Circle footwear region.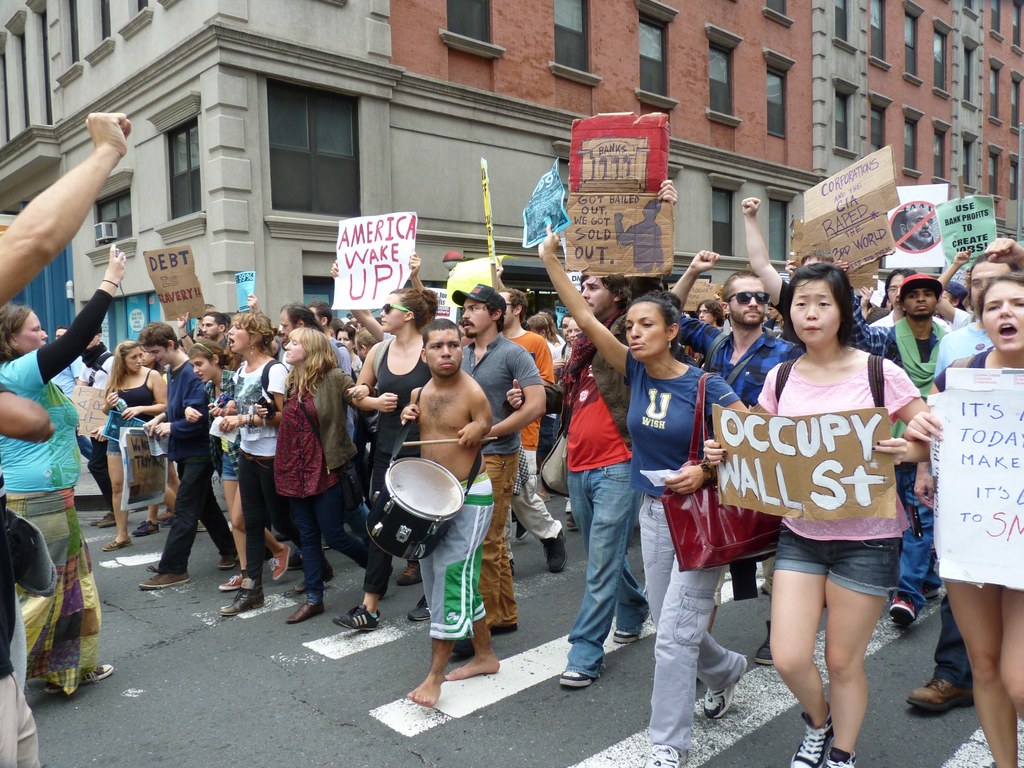
Region: box=[397, 559, 420, 586].
